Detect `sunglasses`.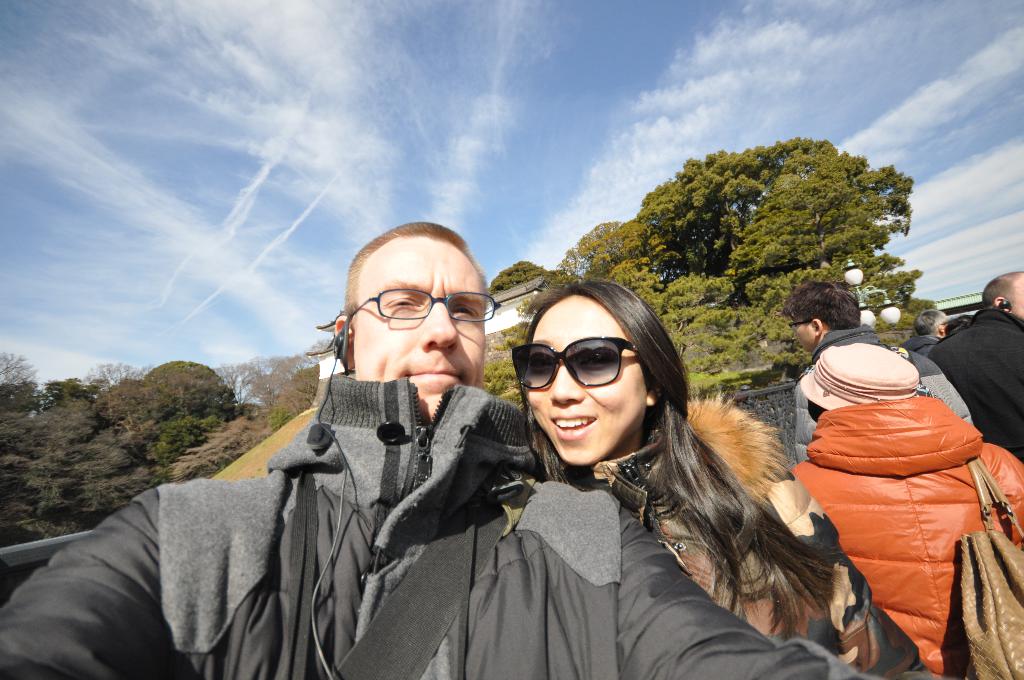
Detected at 511, 337, 638, 390.
